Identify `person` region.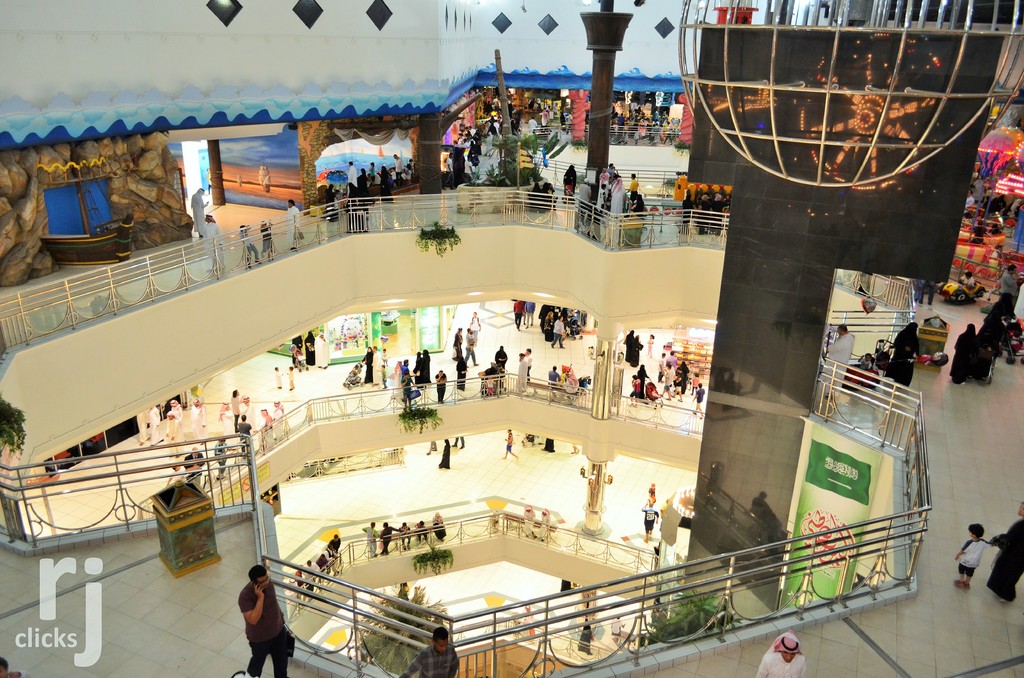
Region: <bbox>400, 354, 416, 410</bbox>.
